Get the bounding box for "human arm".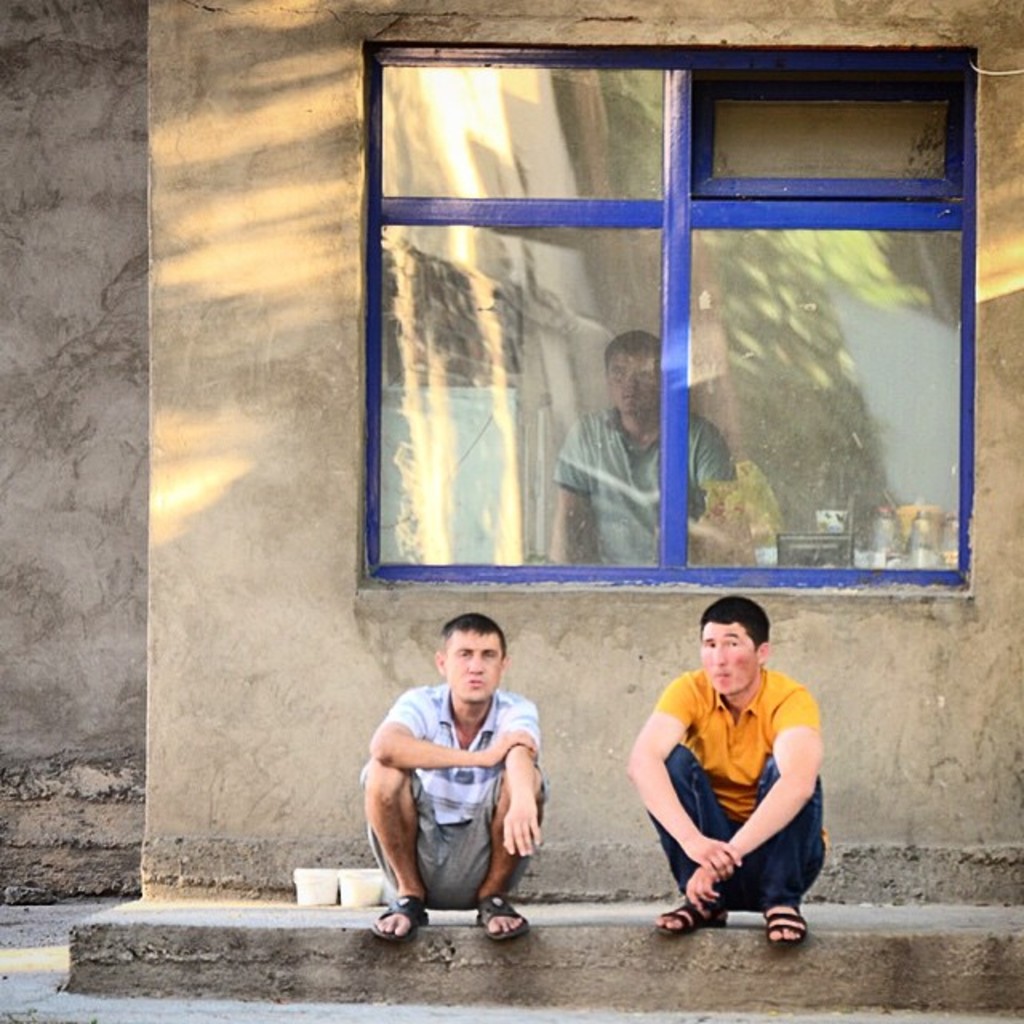
[688, 426, 758, 563].
